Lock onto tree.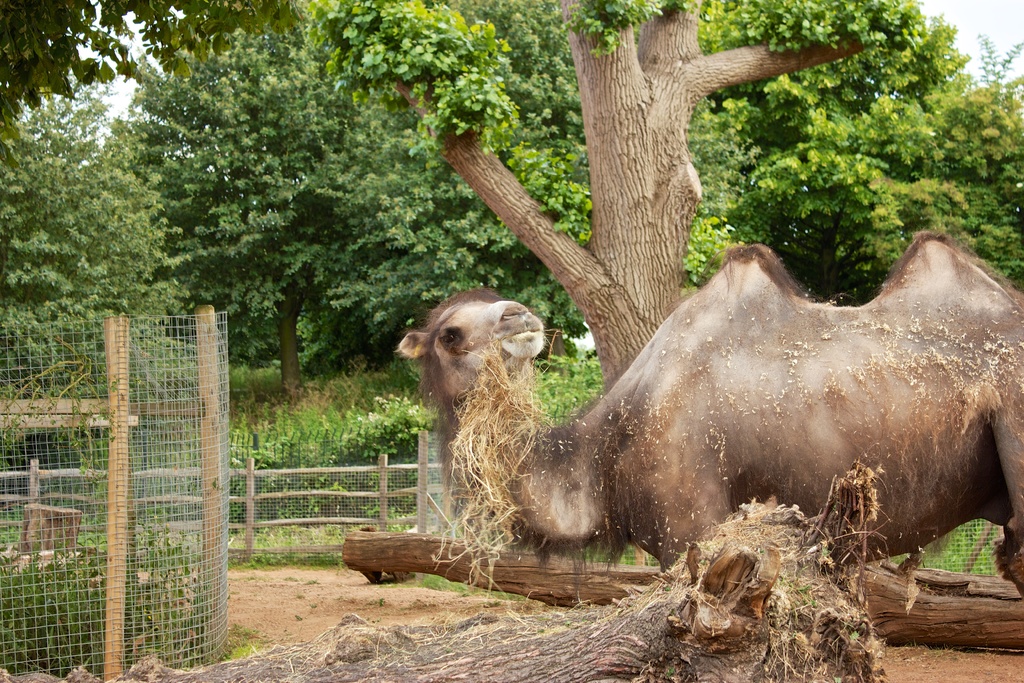
Locked: 100/33/417/381.
